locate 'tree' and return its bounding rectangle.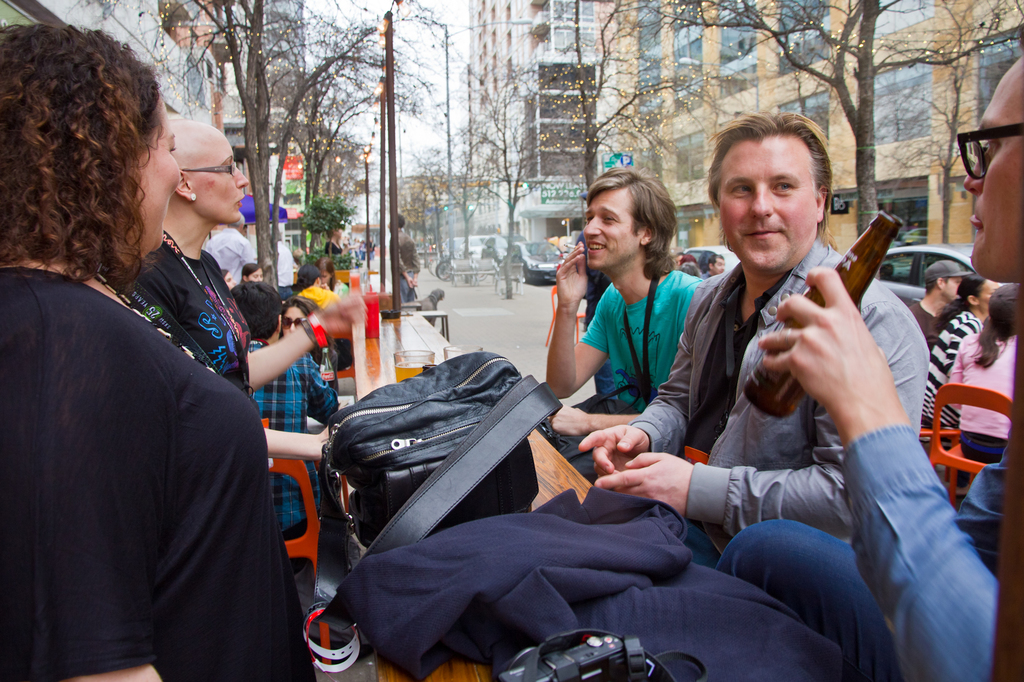
detection(876, 0, 1020, 246).
